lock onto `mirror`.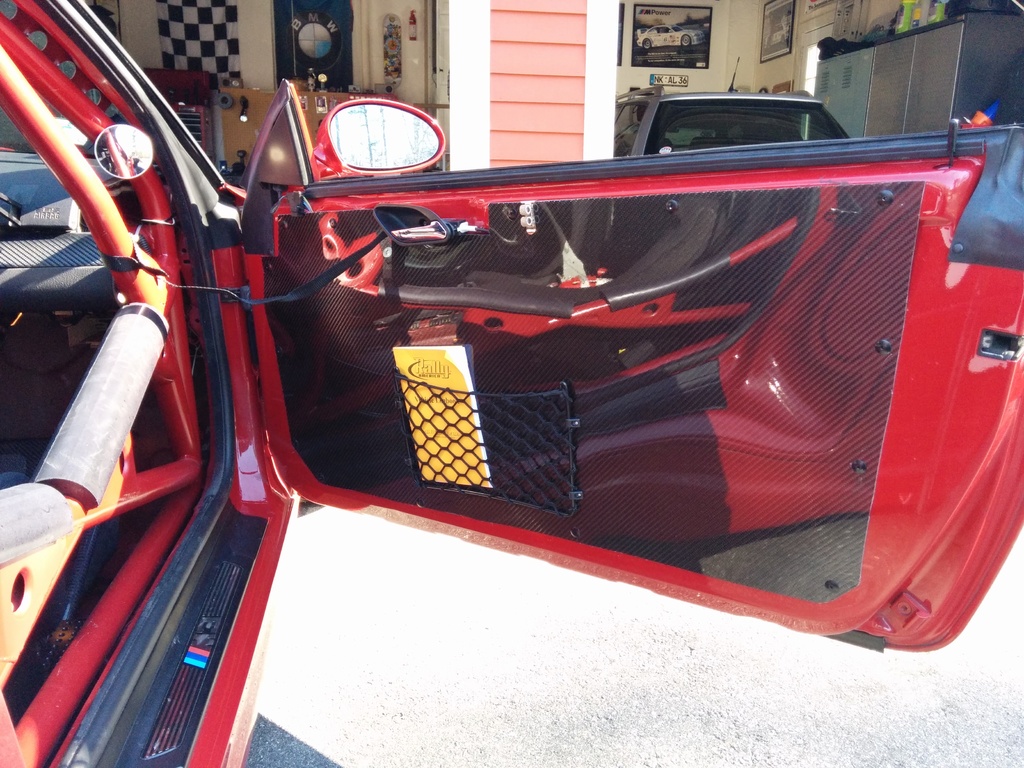
Locked: l=665, t=114, r=801, b=147.
